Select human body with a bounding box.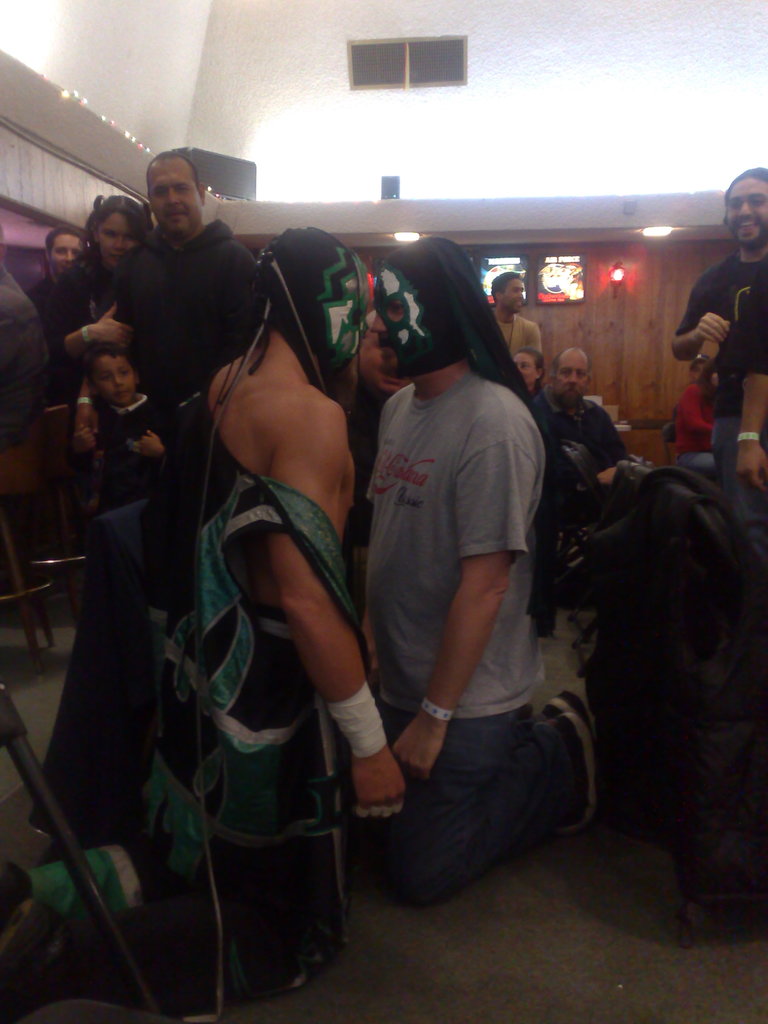
bbox=(97, 382, 180, 609).
